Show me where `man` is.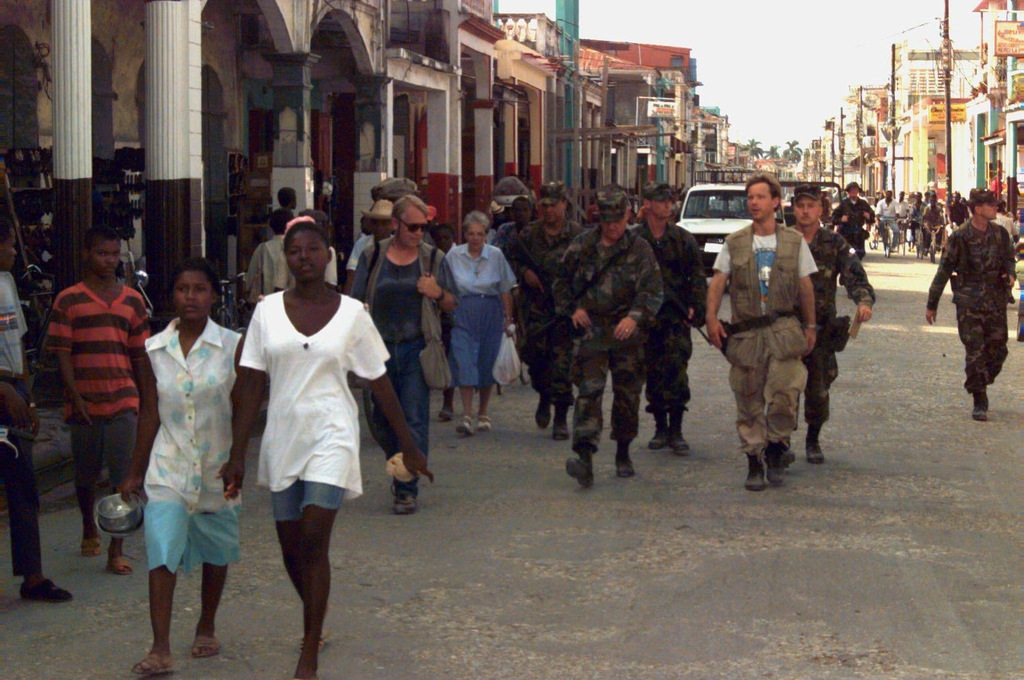
`man` is at [552, 182, 666, 488].
